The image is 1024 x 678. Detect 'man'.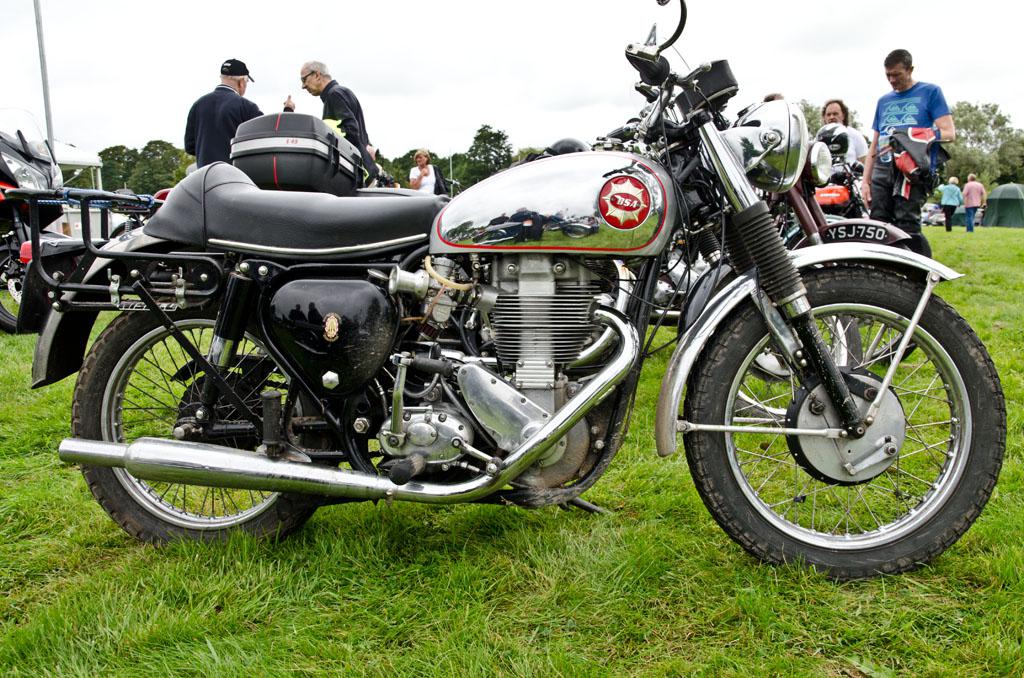
Detection: [858, 44, 956, 259].
